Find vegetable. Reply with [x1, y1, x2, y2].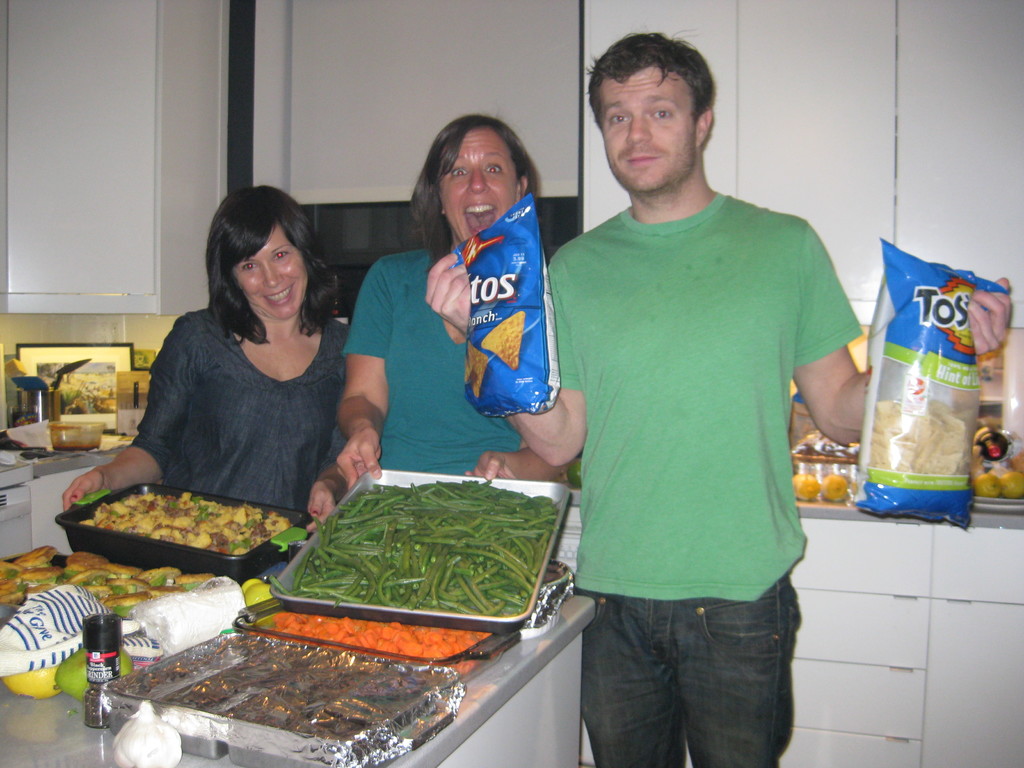
[113, 695, 179, 767].
